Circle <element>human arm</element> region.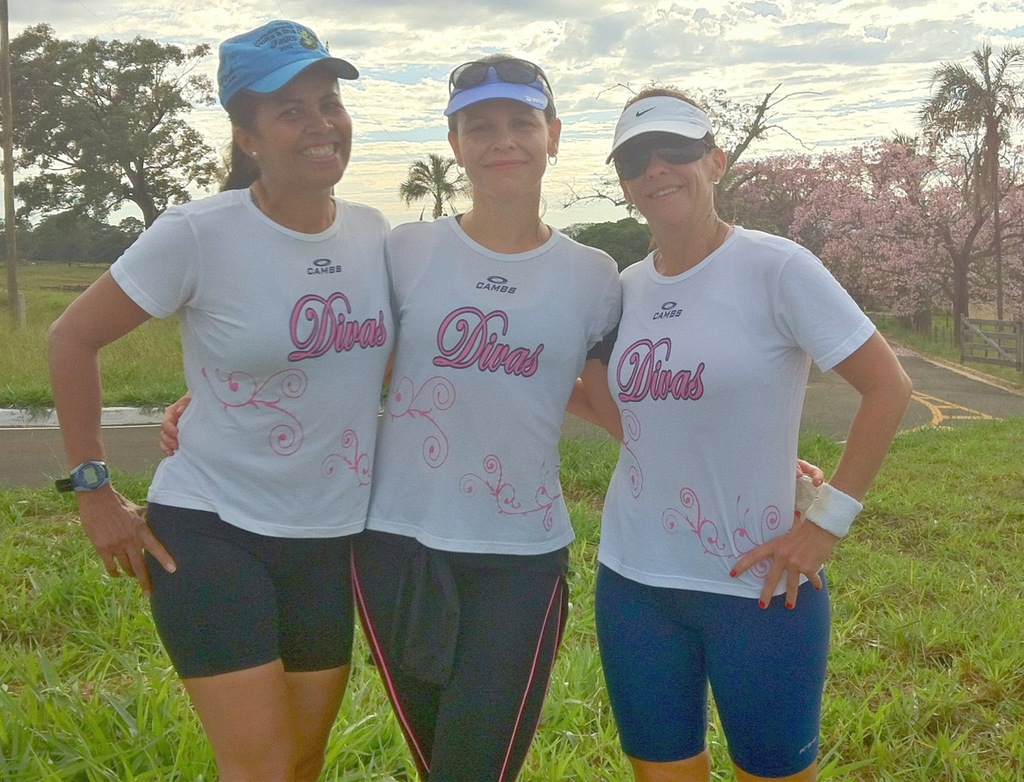
Region: (x1=724, y1=241, x2=913, y2=609).
